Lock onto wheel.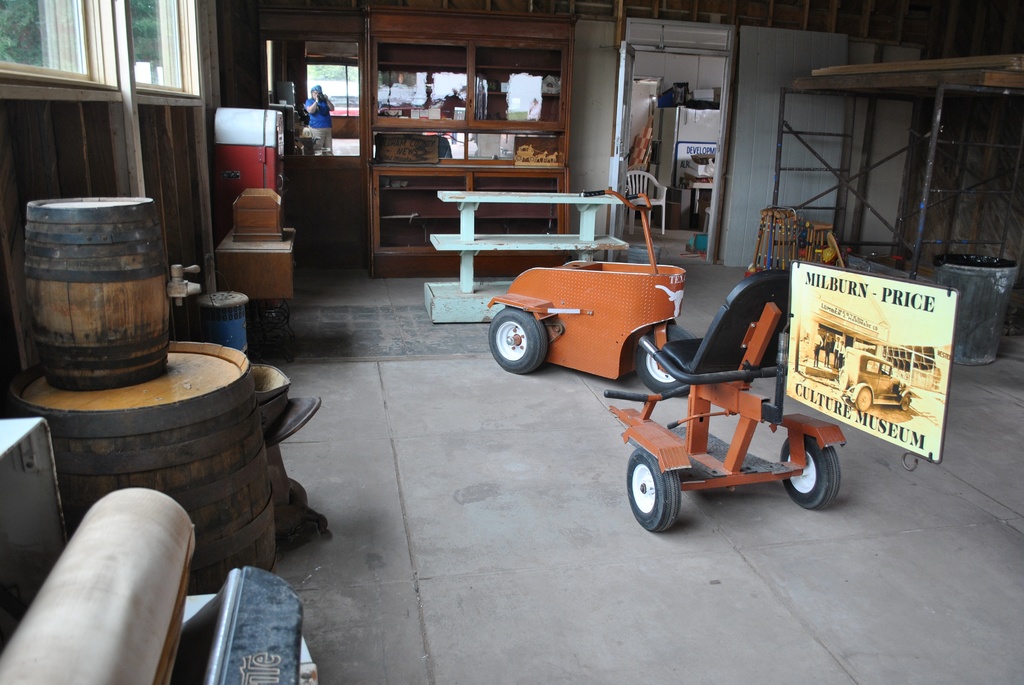
Locked: {"x1": 627, "y1": 449, "x2": 682, "y2": 533}.
